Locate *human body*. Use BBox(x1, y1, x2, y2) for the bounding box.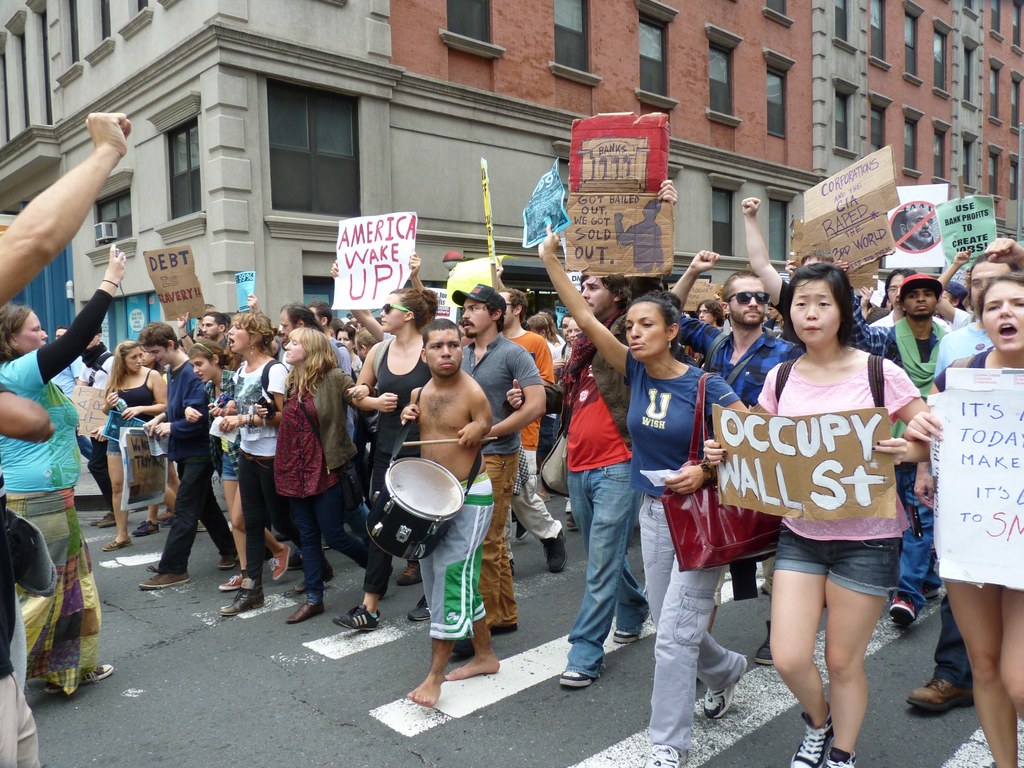
BBox(282, 326, 364, 623).
